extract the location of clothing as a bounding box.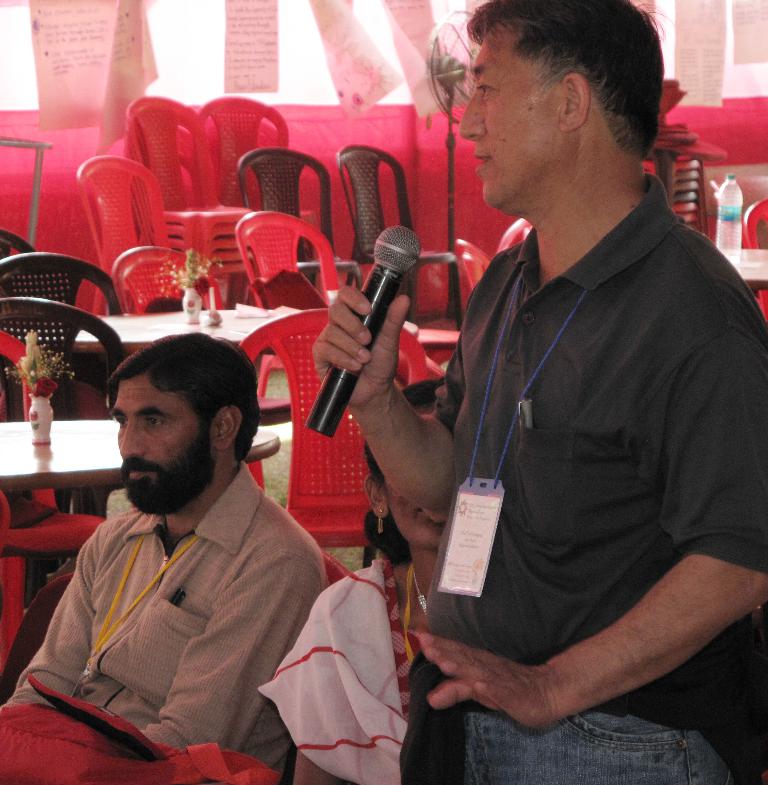
pyautogui.locateOnScreen(261, 560, 417, 784).
